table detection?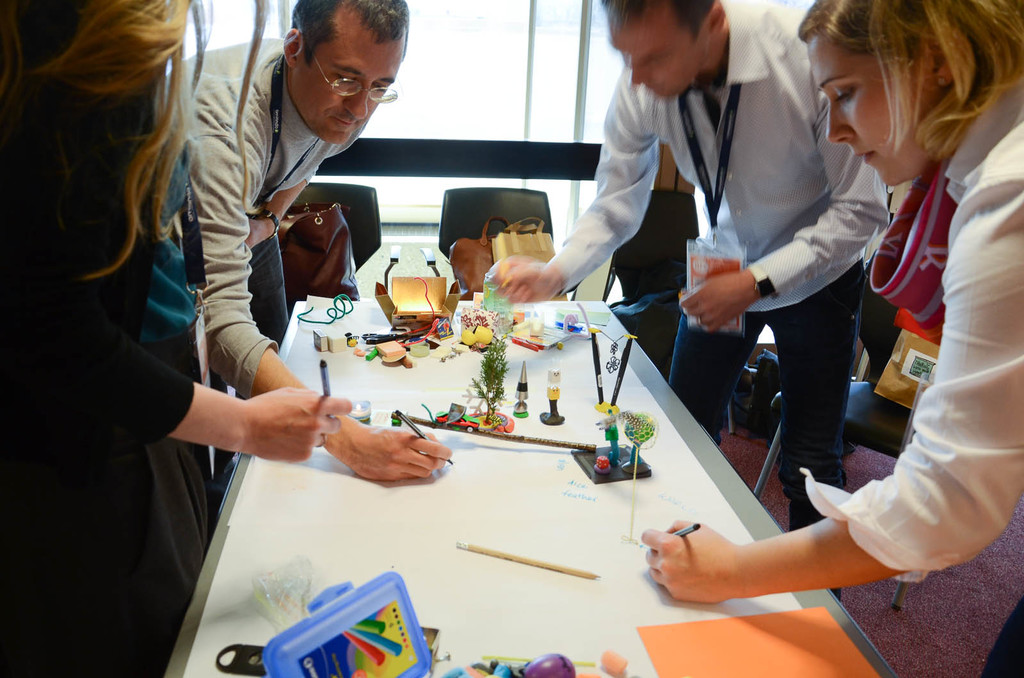
bbox=[125, 265, 829, 642]
